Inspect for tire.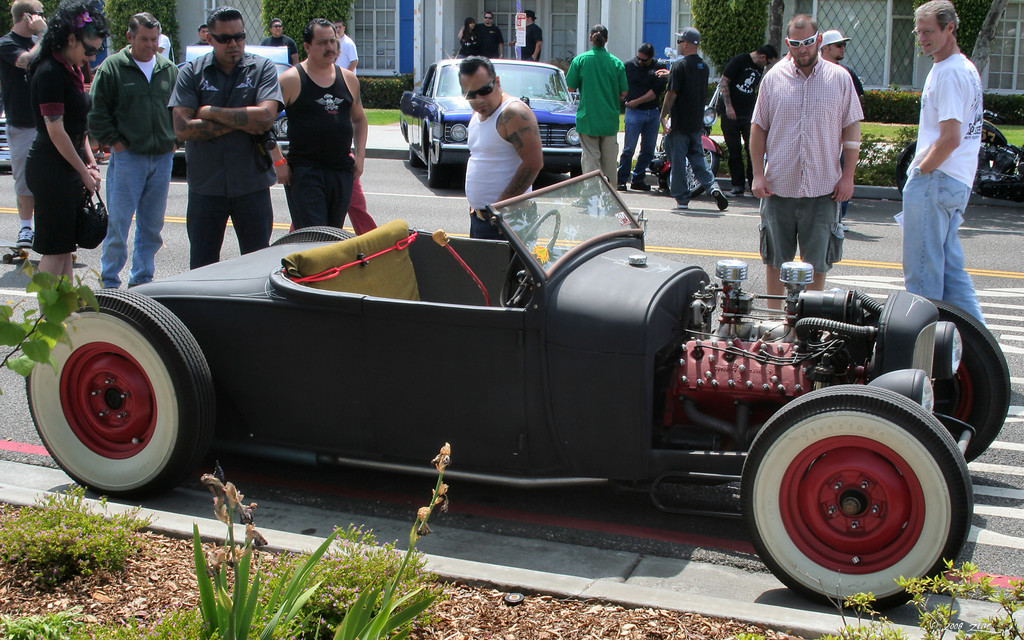
Inspection: x1=922 y1=293 x2=1011 y2=467.
